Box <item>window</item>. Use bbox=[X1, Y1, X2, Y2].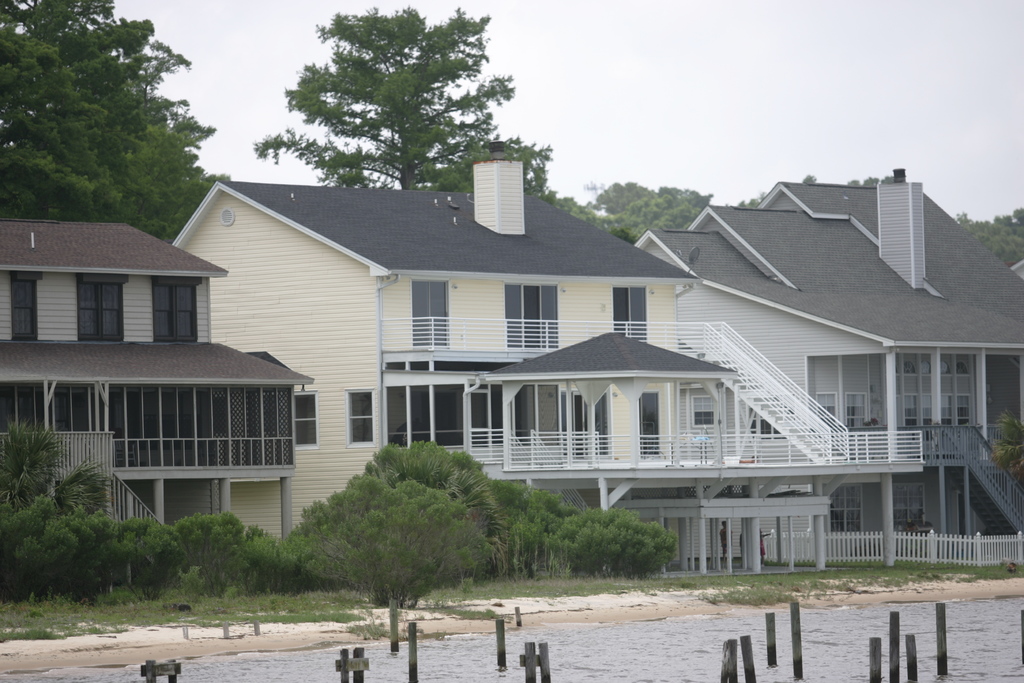
bbox=[152, 279, 197, 342].
